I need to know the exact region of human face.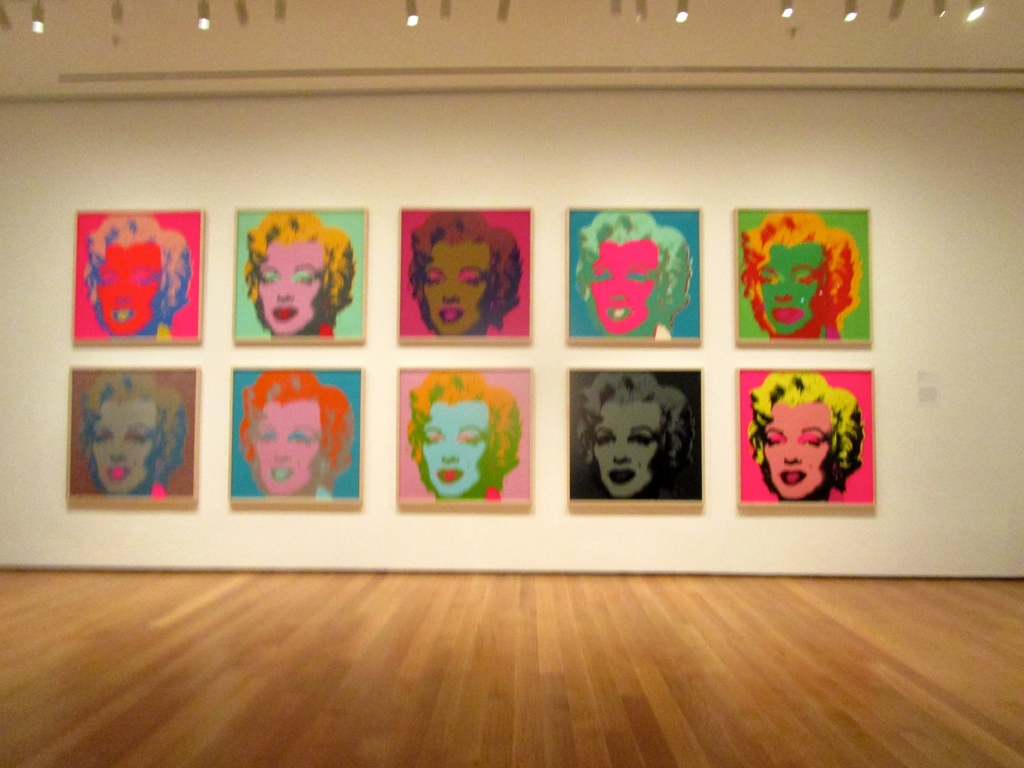
Region: [left=92, top=249, right=165, bottom=337].
